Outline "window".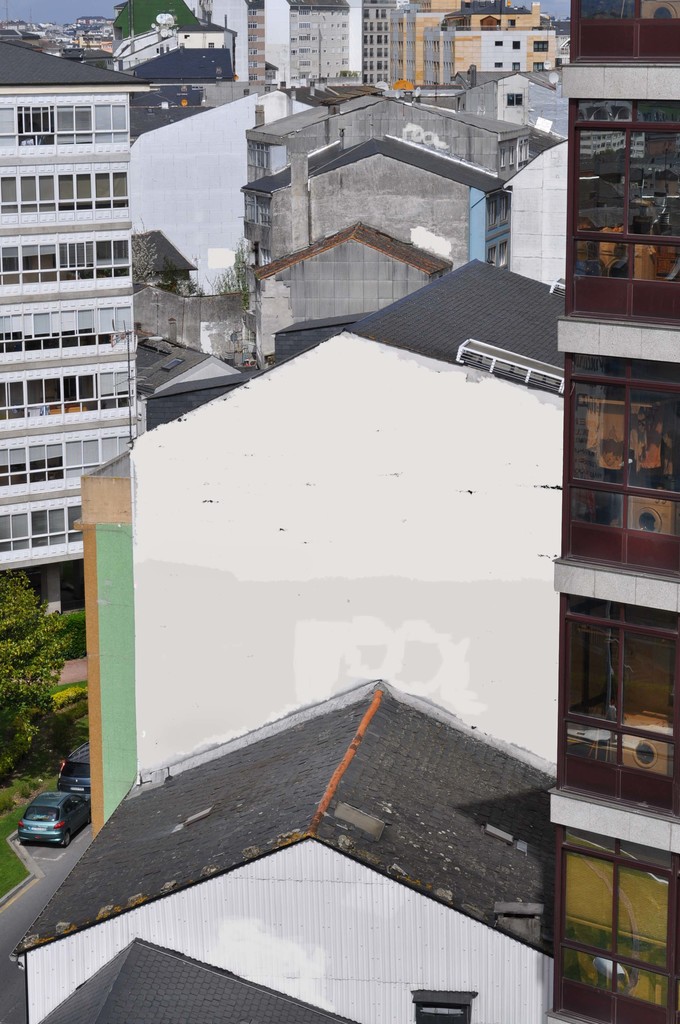
Outline: left=490, top=40, right=505, bottom=47.
